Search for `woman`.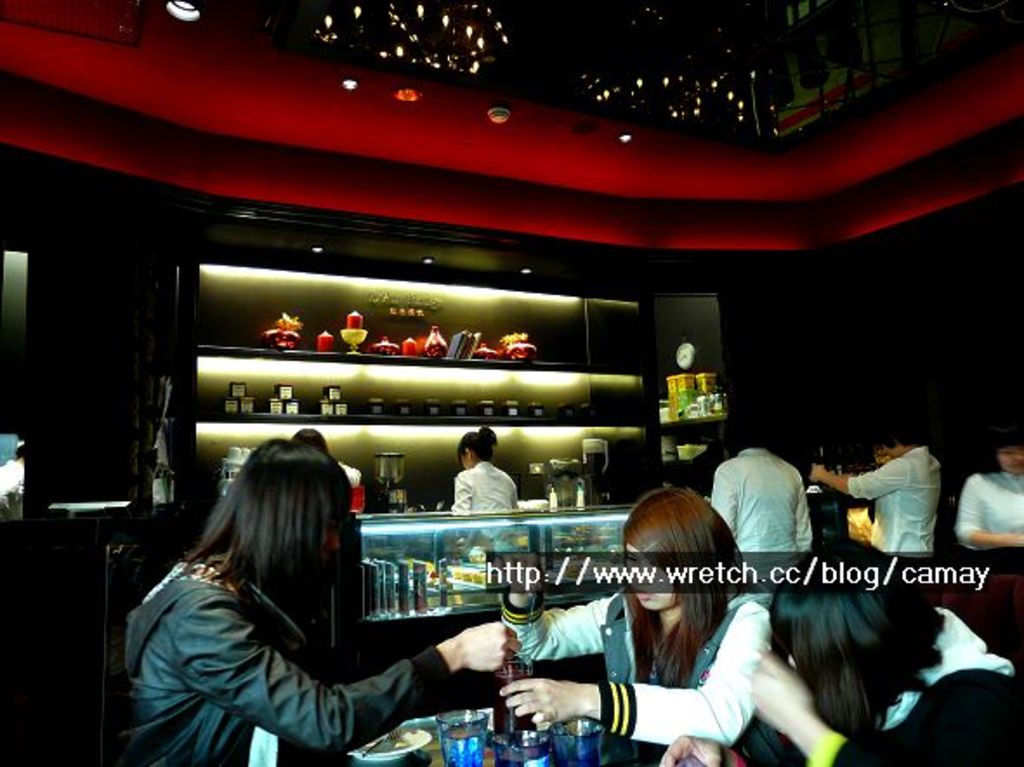
Found at <region>127, 415, 476, 766</region>.
